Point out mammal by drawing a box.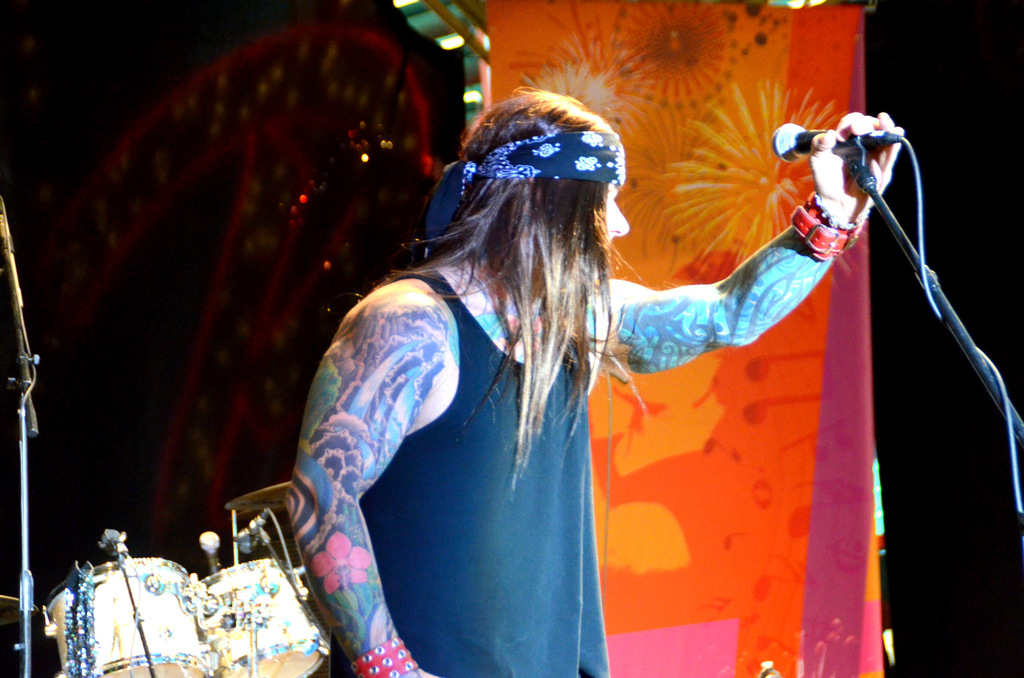
l=295, t=90, r=883, b=675.
